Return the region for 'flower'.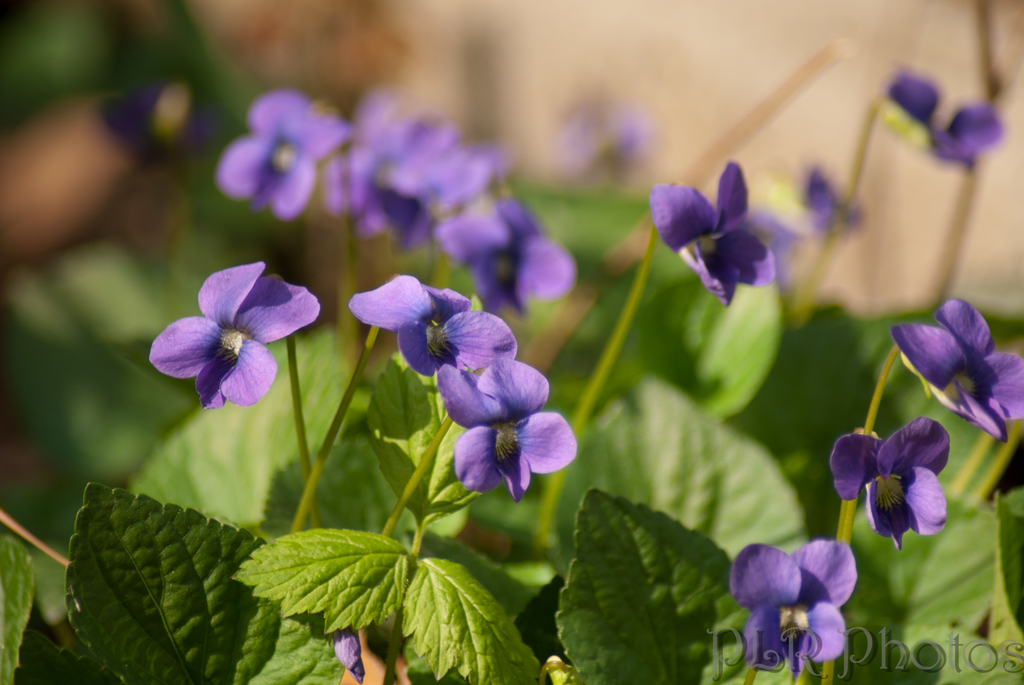
bbox=[831, 416, 950, 548].
